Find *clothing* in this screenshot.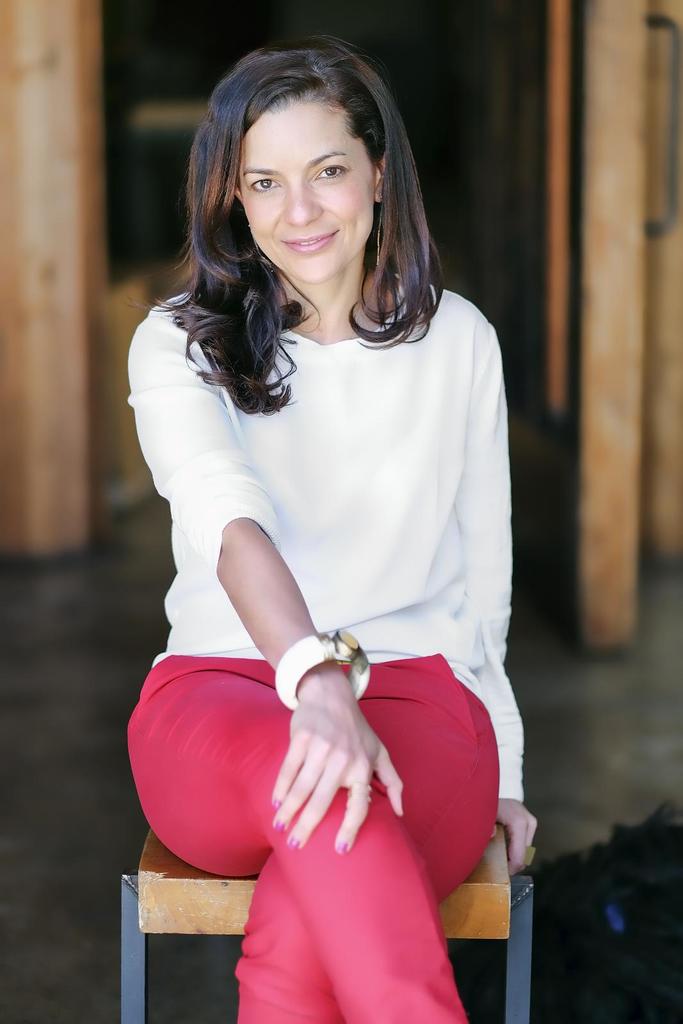
The bounding box for *clothing* is (143, 233, 487, 933).
